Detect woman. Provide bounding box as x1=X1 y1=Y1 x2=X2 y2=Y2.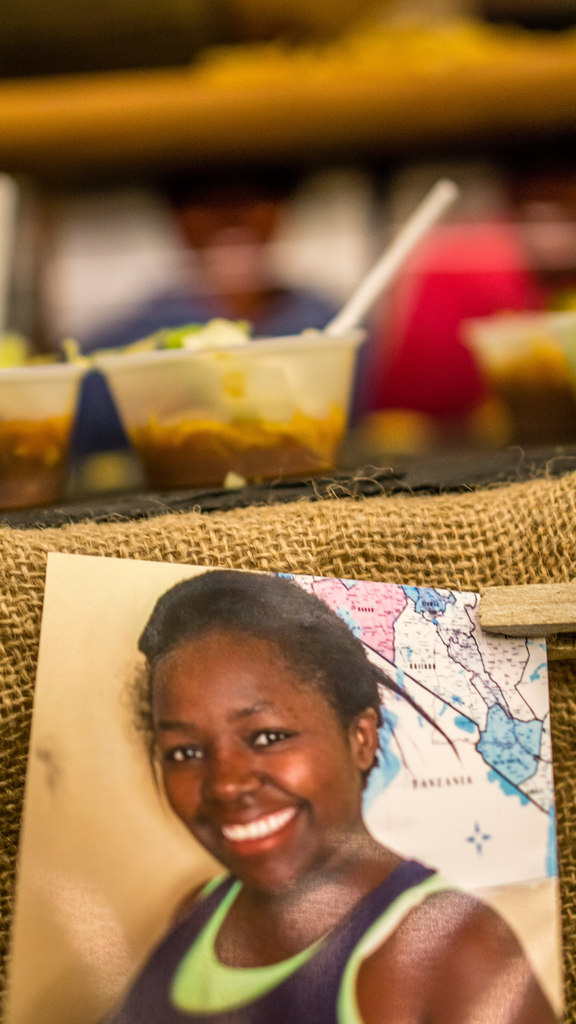
x1=67 y1=525 x2=526 y2=1004.
